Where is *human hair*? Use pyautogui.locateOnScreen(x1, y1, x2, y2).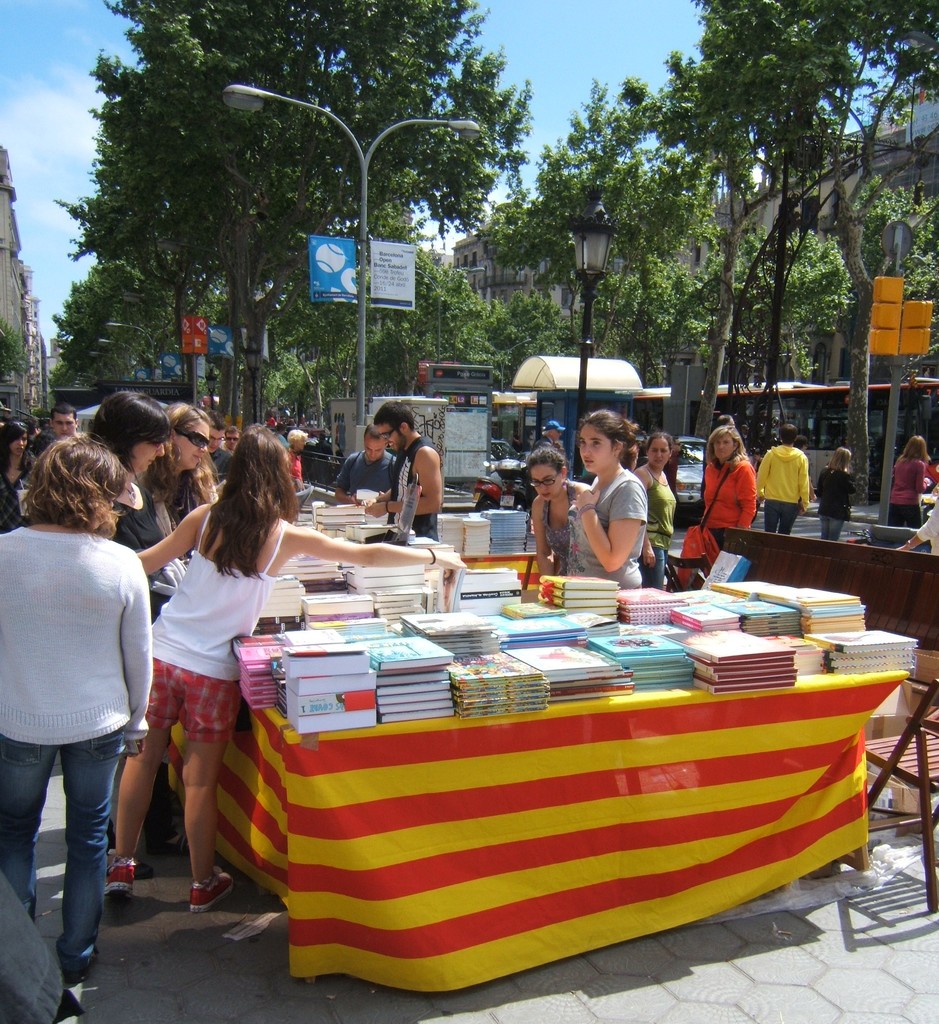
pyautogui.locateOnScreen(527, 443, 564, 476).
